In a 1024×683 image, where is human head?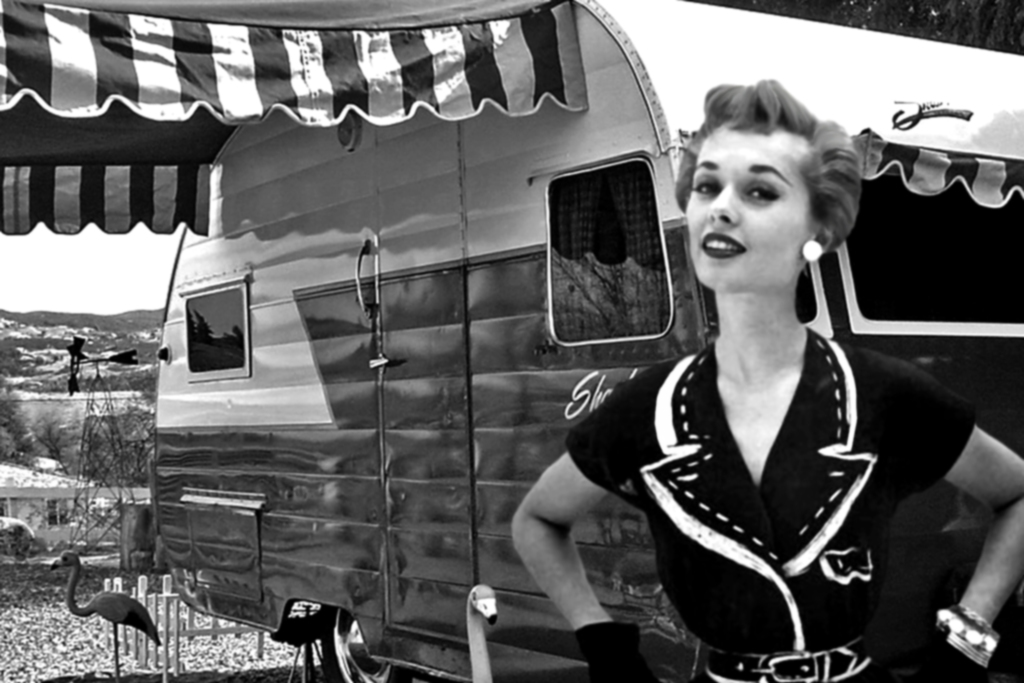
l=684, t=74, r=852, b=292.
